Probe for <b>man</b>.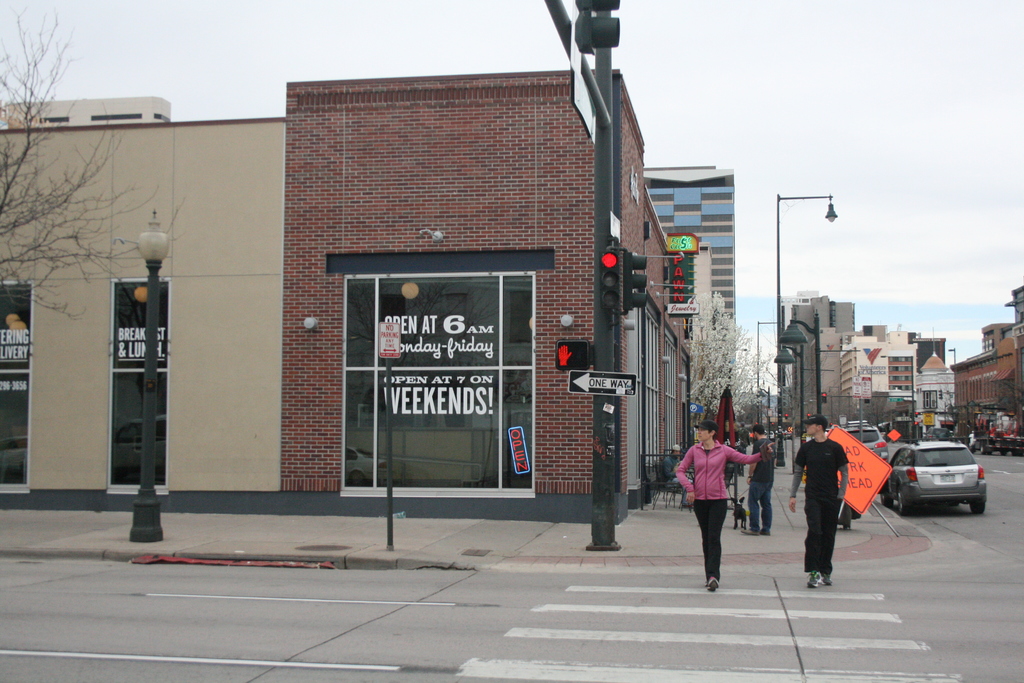
Probe result: <box>806,421,881,588</box>.
